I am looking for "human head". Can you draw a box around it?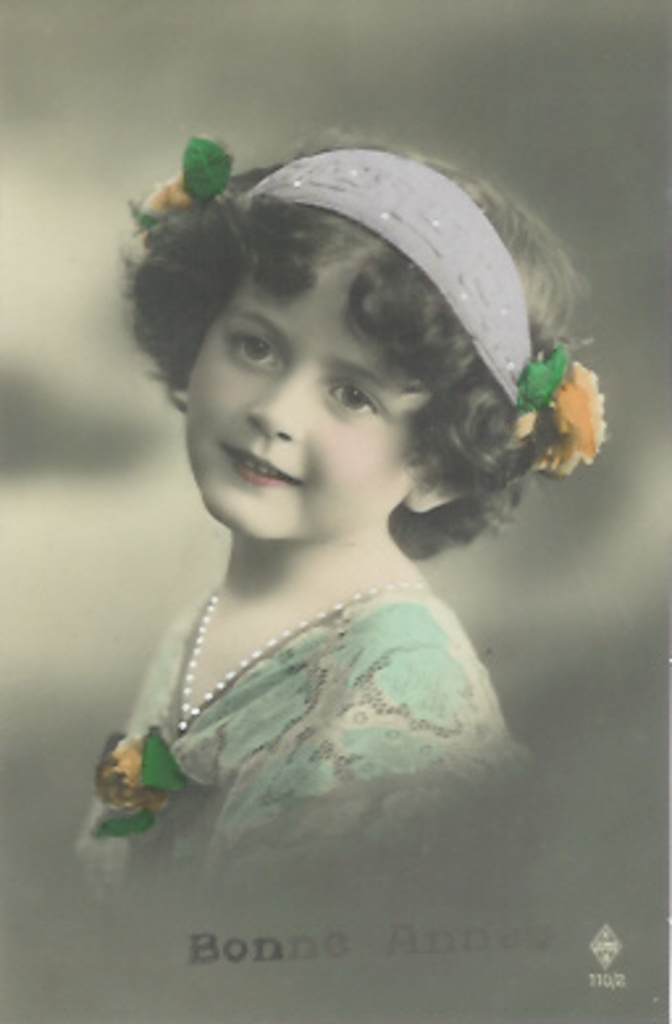
Sure, the bounding box is [100,113,559,625].
